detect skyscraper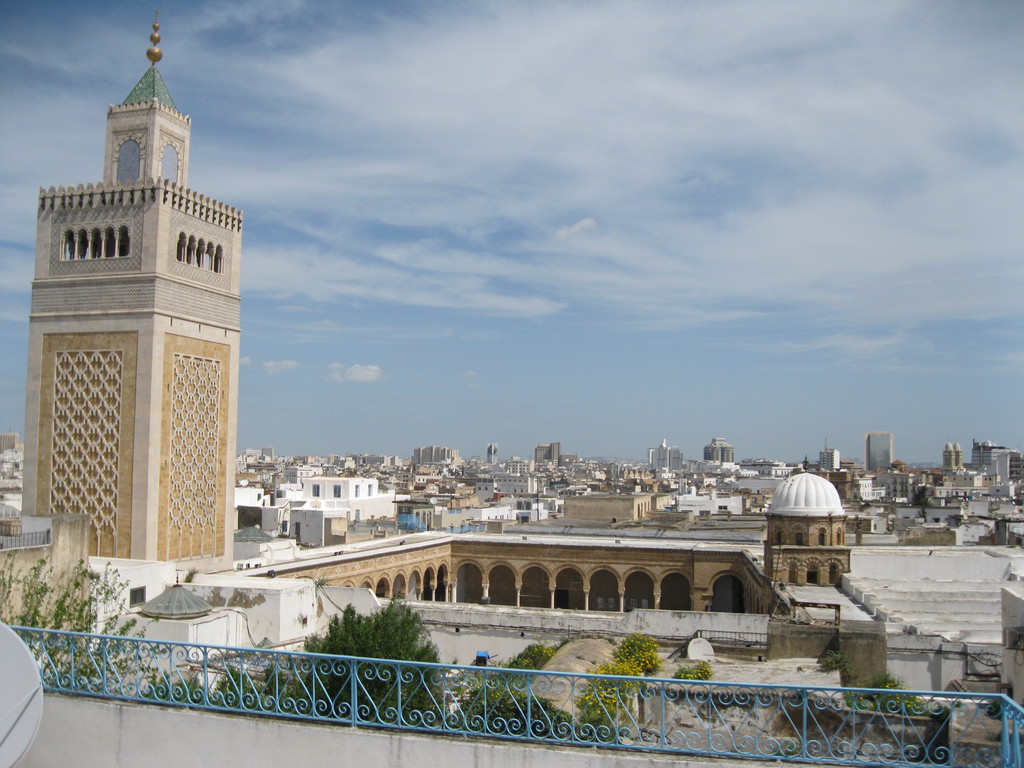
select_region(702, 437, 732, 461)
